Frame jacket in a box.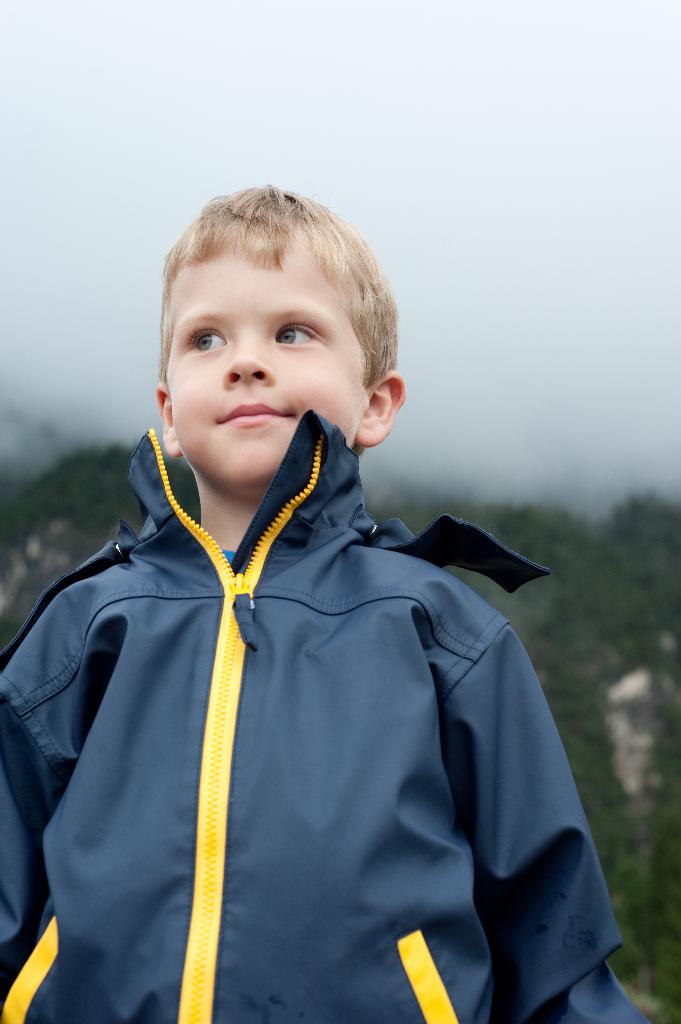
rect(0, 396, 665, 1023).
